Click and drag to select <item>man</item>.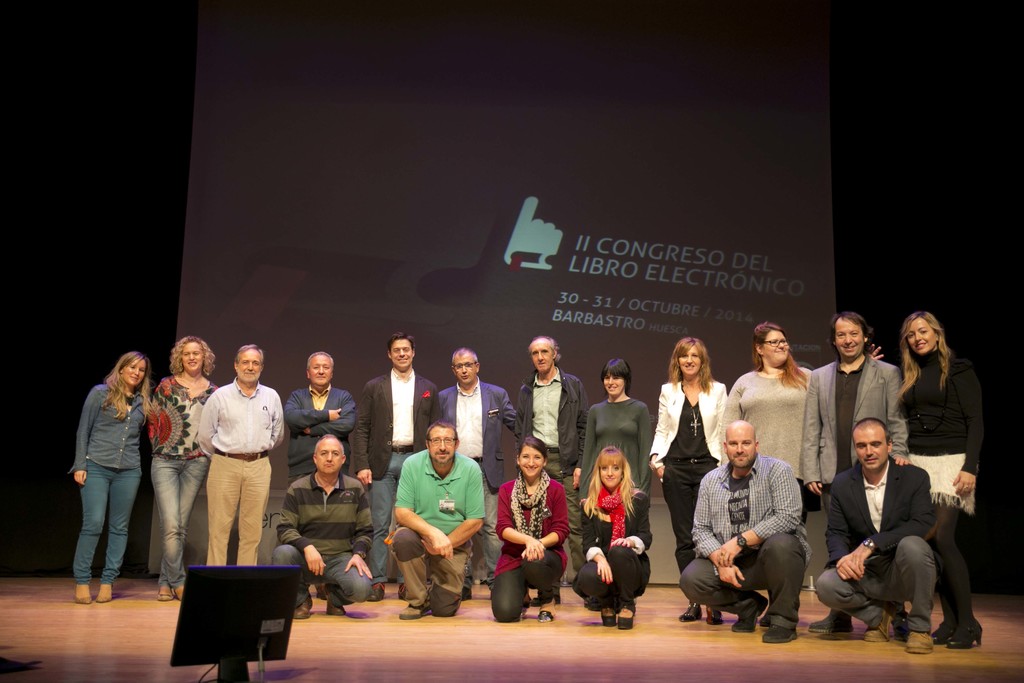
Selection: rect(671, 416, 819, 642).
